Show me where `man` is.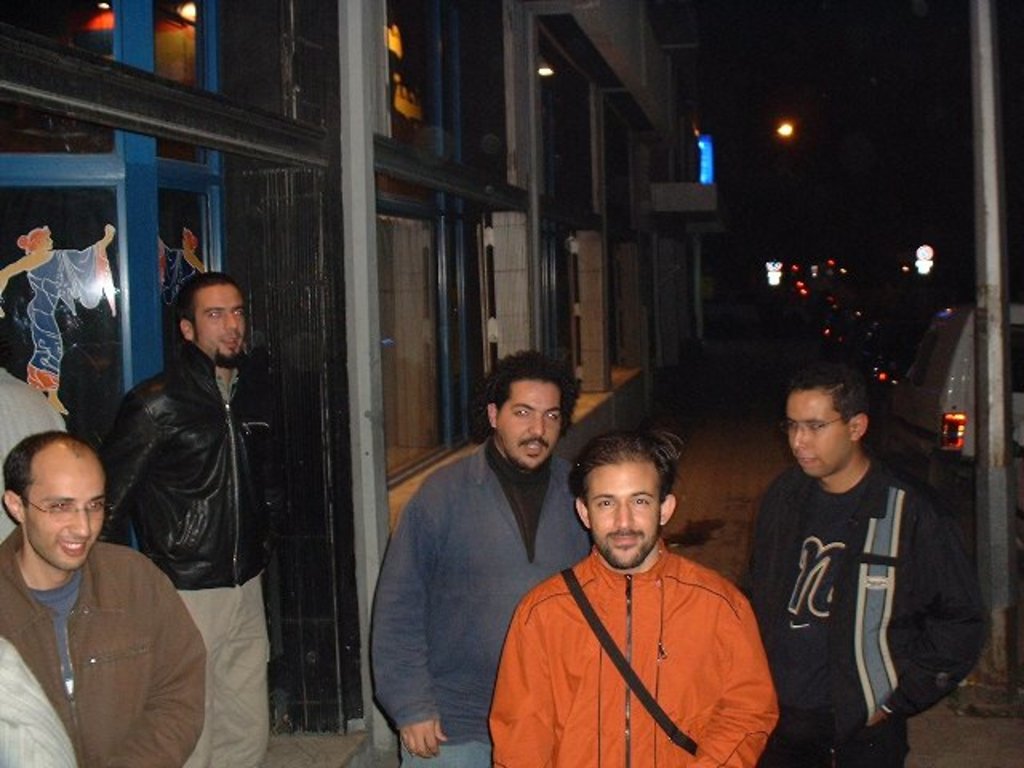
`man` is at bbox=(0, 427, 206, 766).
